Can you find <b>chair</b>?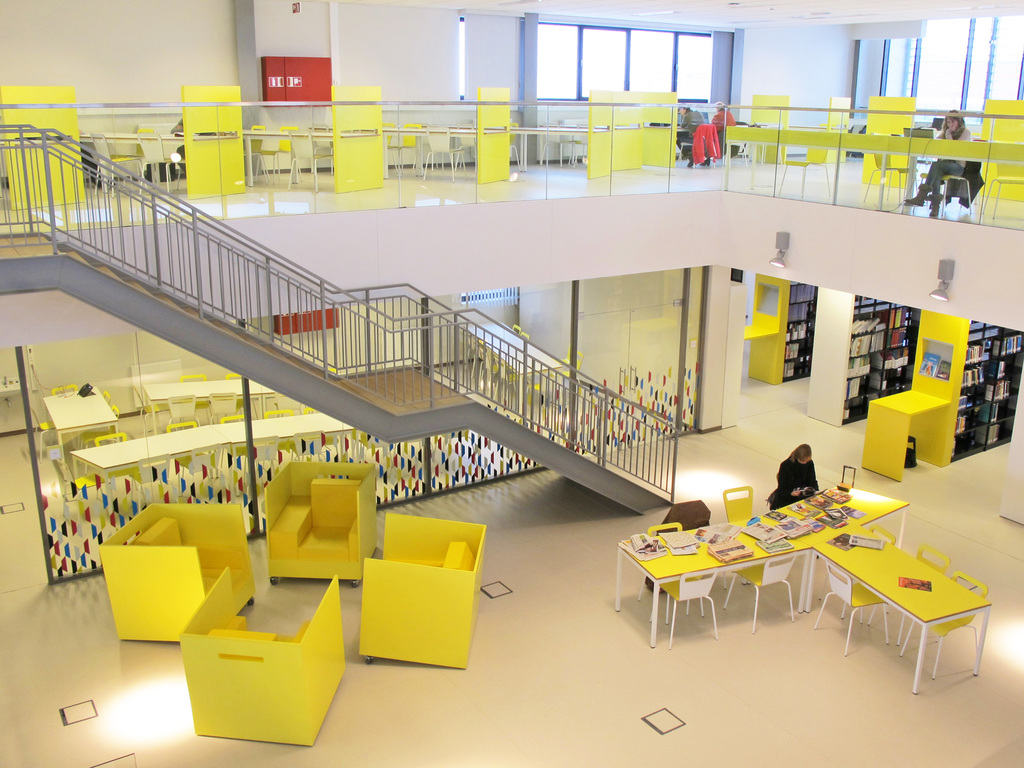
Yes, bounding box: bbox=(178, 372, 214, 405).
